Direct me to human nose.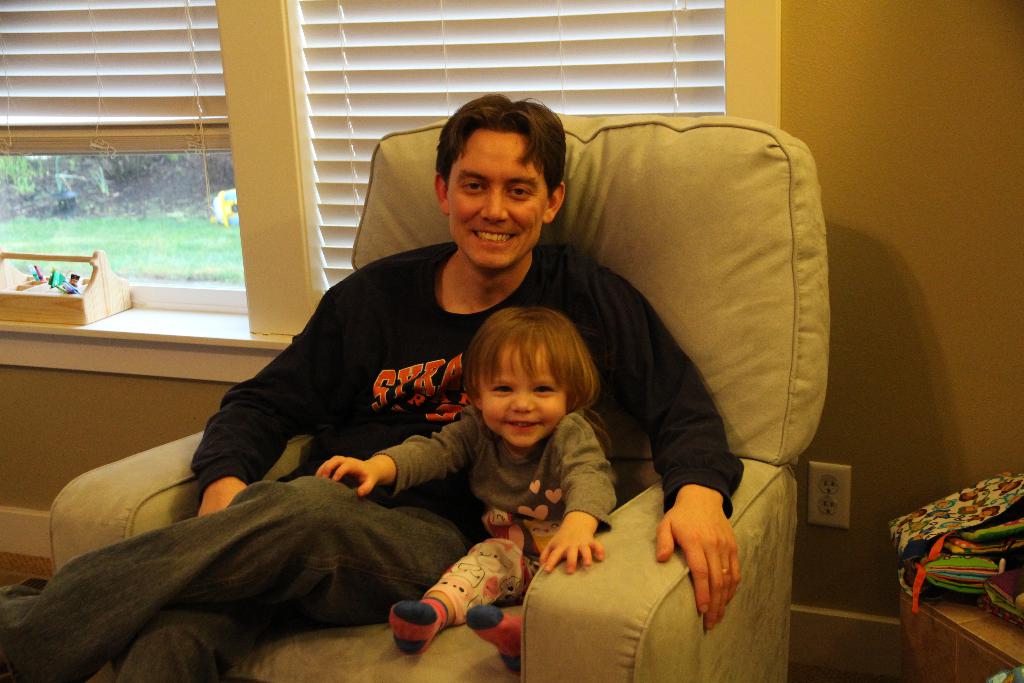
Direction: bbox(479, 186, 508, 224).
